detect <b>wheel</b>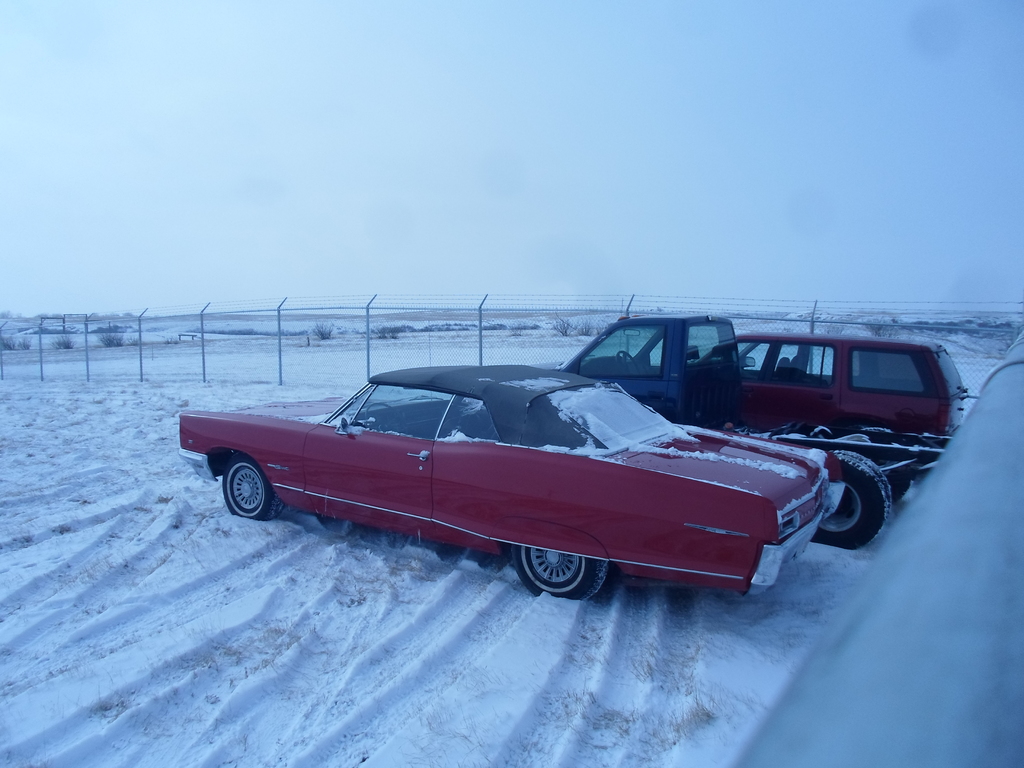
(x1=828, y1=452, x2=894, y2=522)
